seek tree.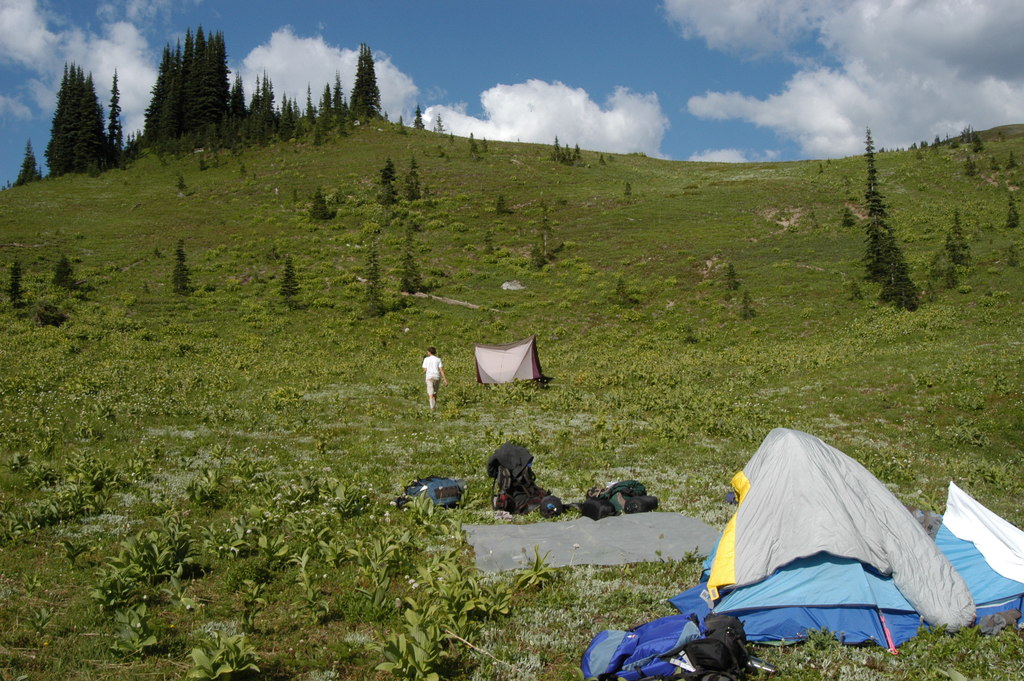
l=16, t=136, r=42, b=192.
